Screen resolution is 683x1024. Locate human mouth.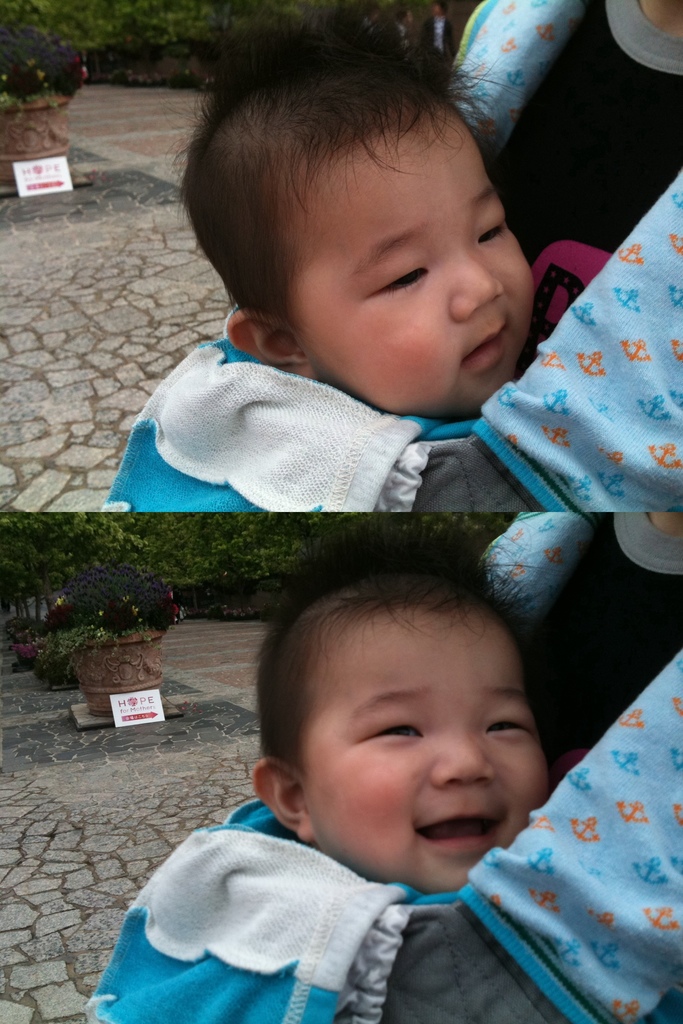
[x1=458, y1=317, x2=514, y2=373].
